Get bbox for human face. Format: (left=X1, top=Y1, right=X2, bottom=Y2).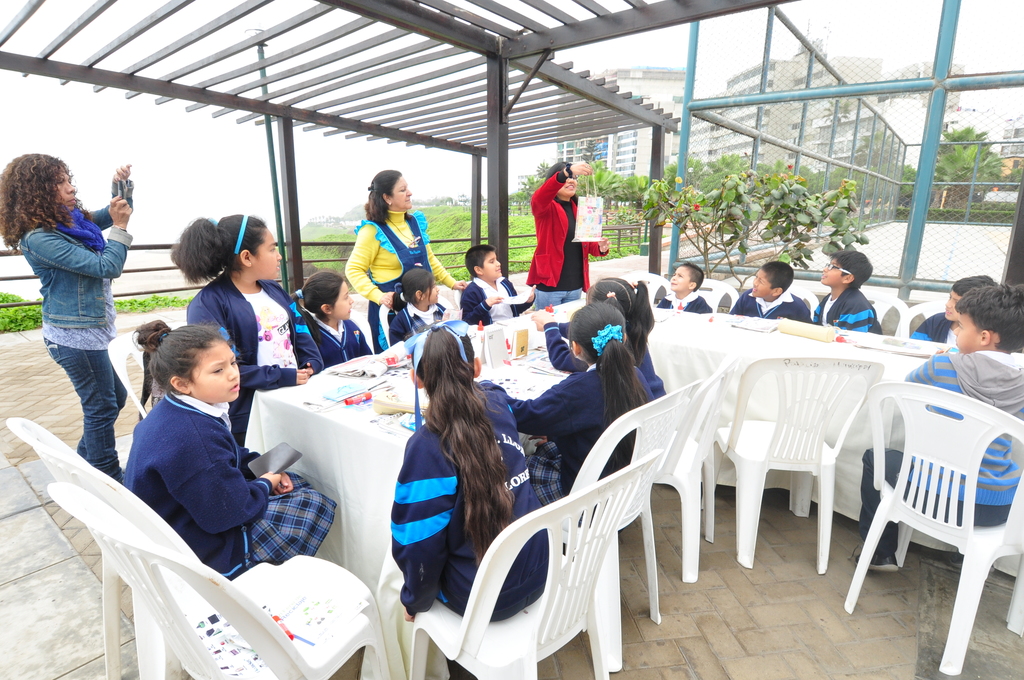
(left=387, top=173, right=412, bottom=209).
